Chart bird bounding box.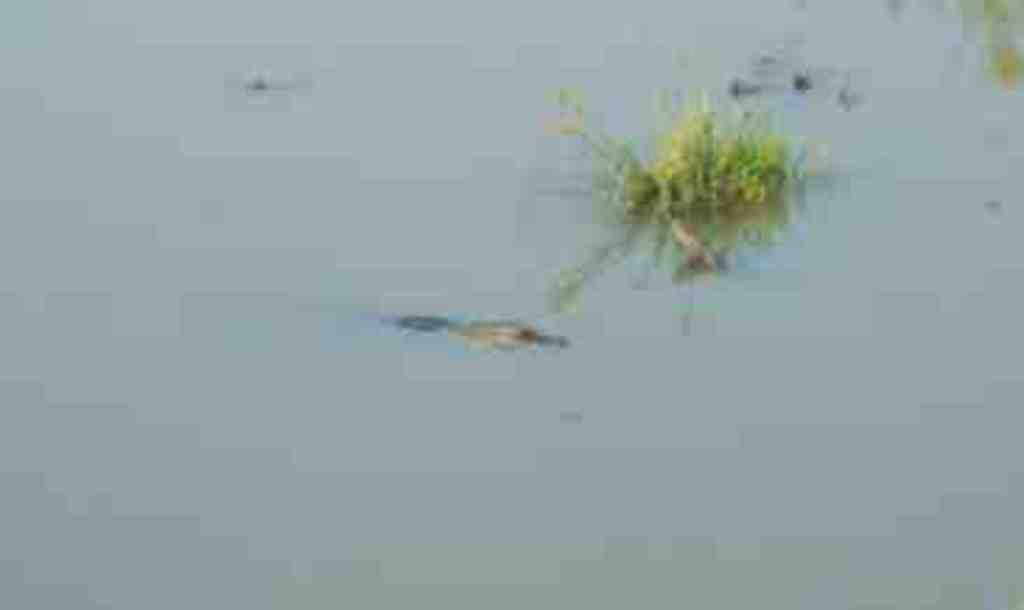
Charted: select_region(397, 316, 562, 355).
